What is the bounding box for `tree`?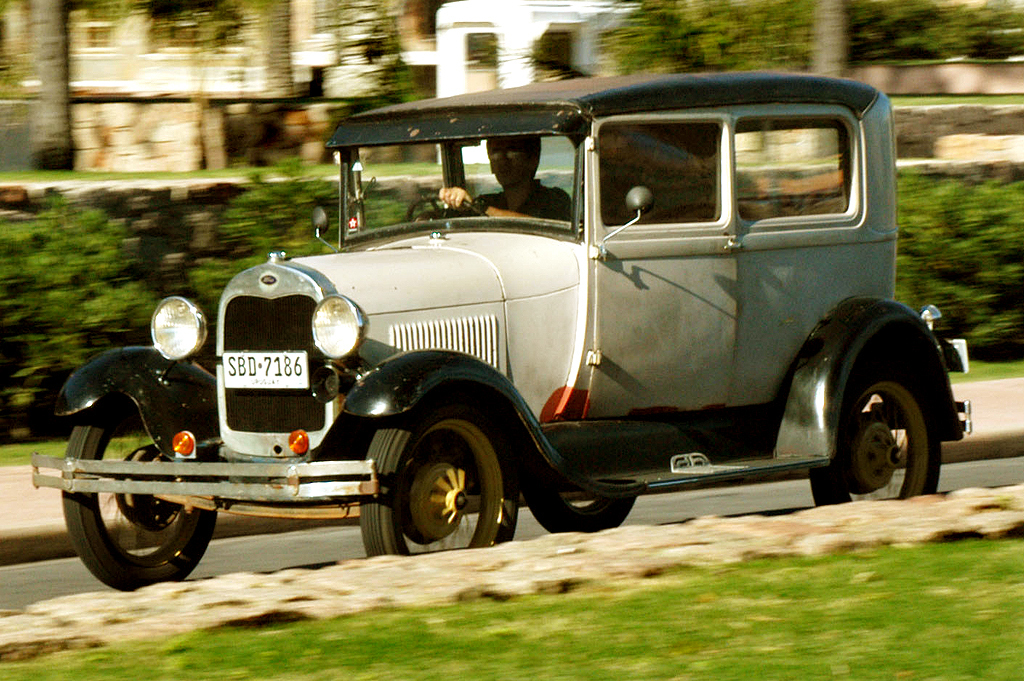
<bbox>0, 0, 87, 164</bbox>.
